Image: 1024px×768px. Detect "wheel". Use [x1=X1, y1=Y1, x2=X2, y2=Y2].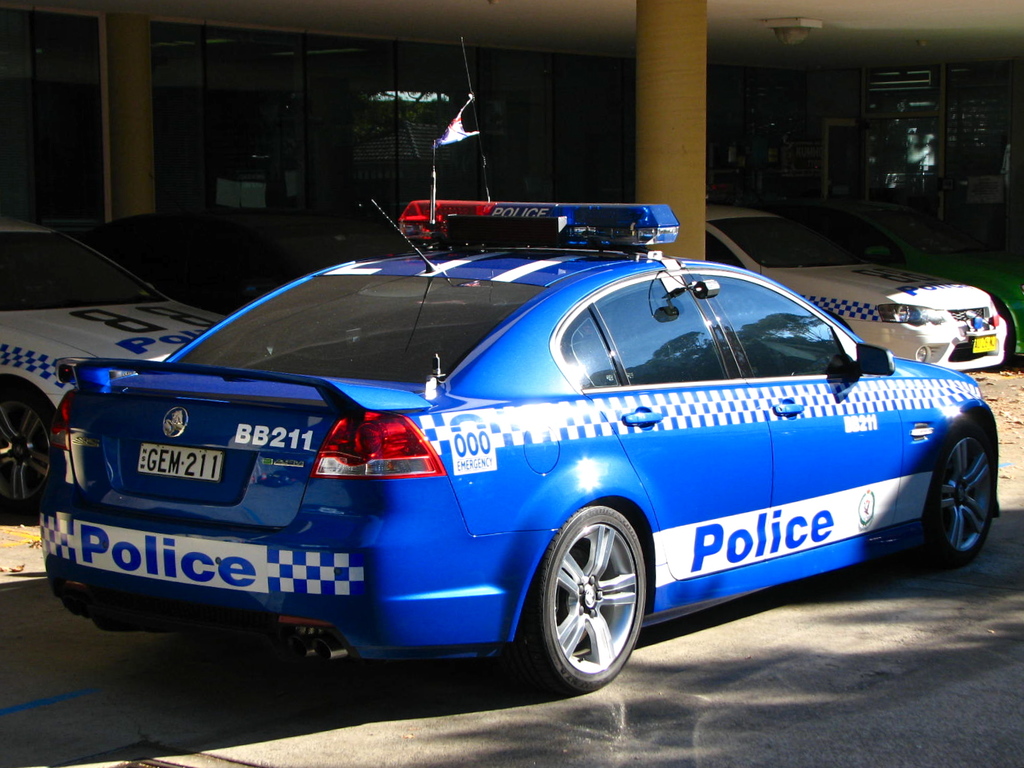
[x1=0, y1=388, x2=59, y2=524].
